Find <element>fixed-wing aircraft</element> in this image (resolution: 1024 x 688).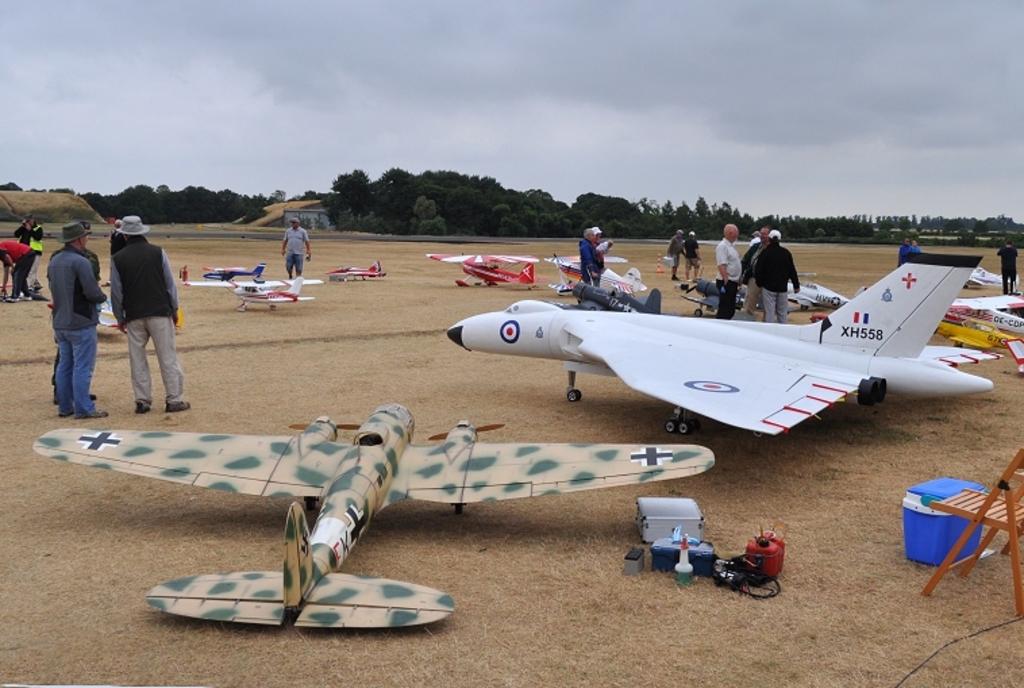
<box>31,403,721,635</box>.
